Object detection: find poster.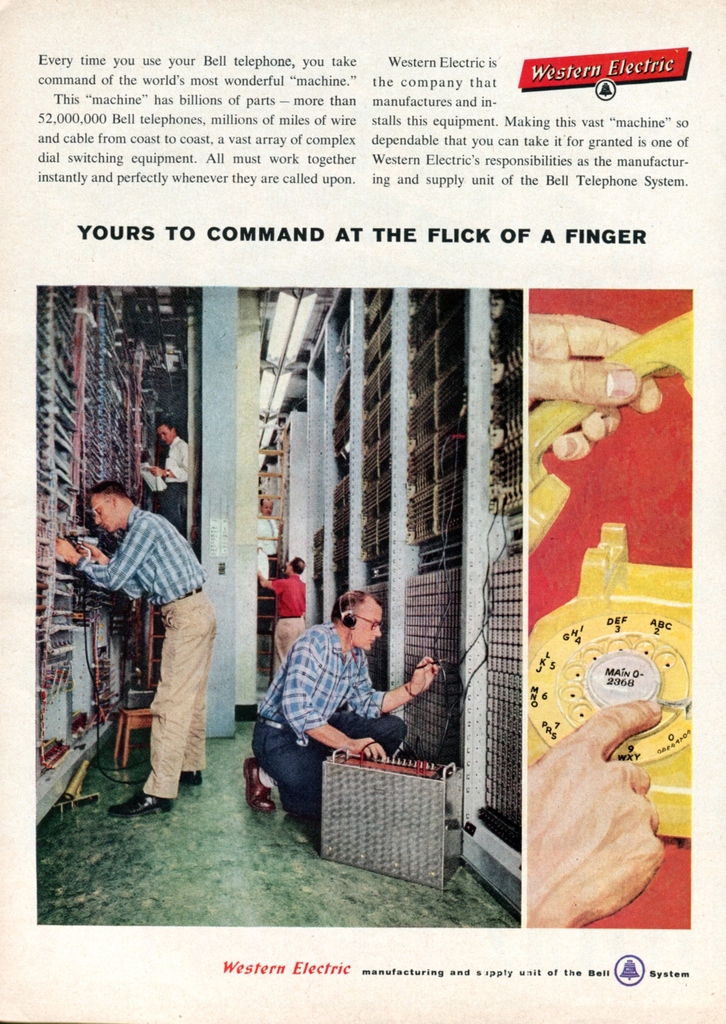
[1, 0, 725, 1023].
